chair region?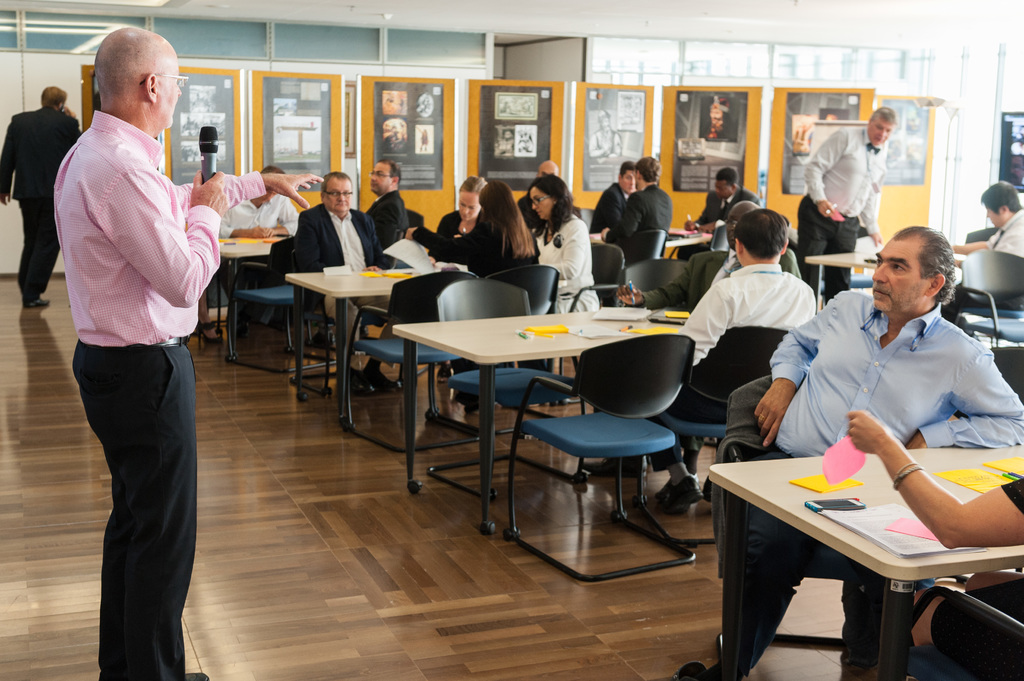
{"x1": 619, "y1": 230, "x2": 665, "y2": 261}
